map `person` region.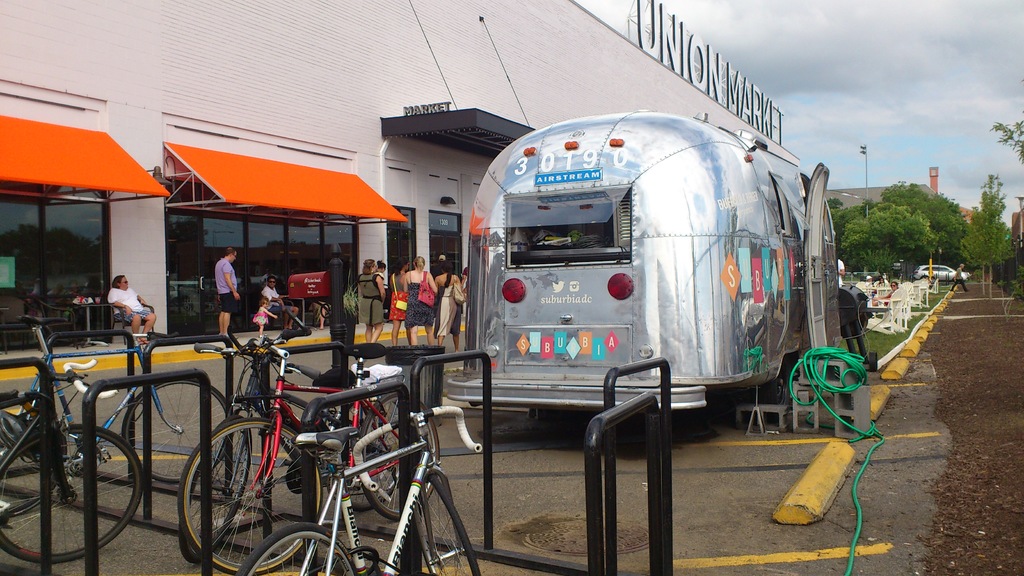
Mapped to x1=874 y1=282 x2=892 y2=306.
